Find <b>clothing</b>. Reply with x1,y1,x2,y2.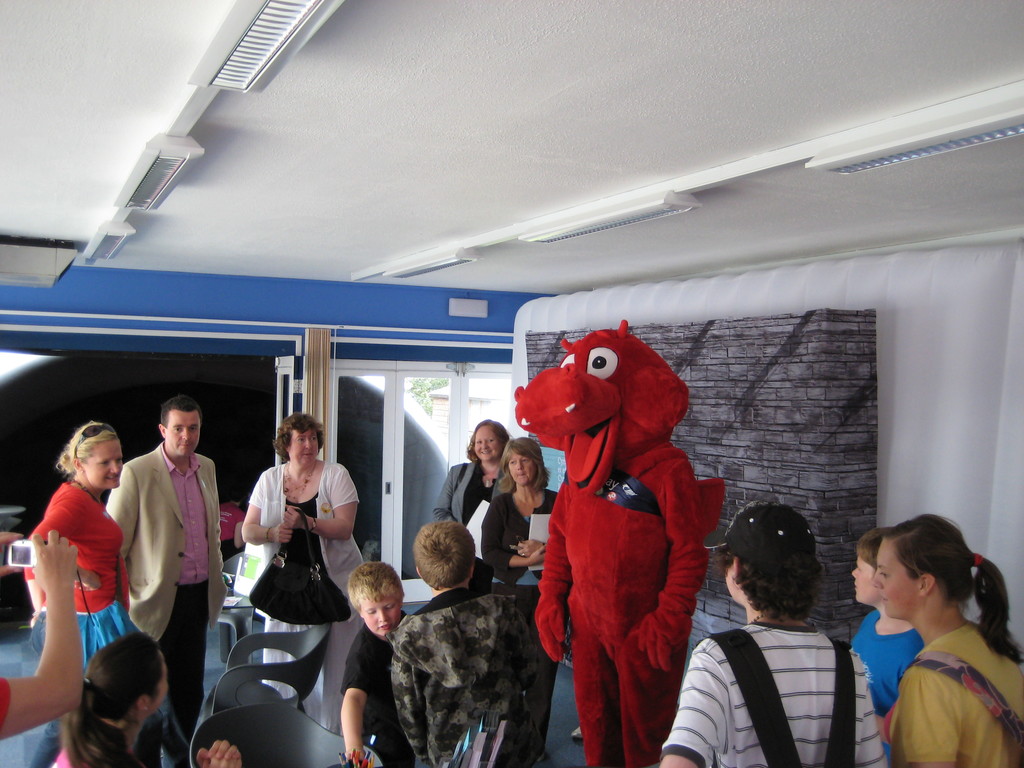
109,429,216,694.
